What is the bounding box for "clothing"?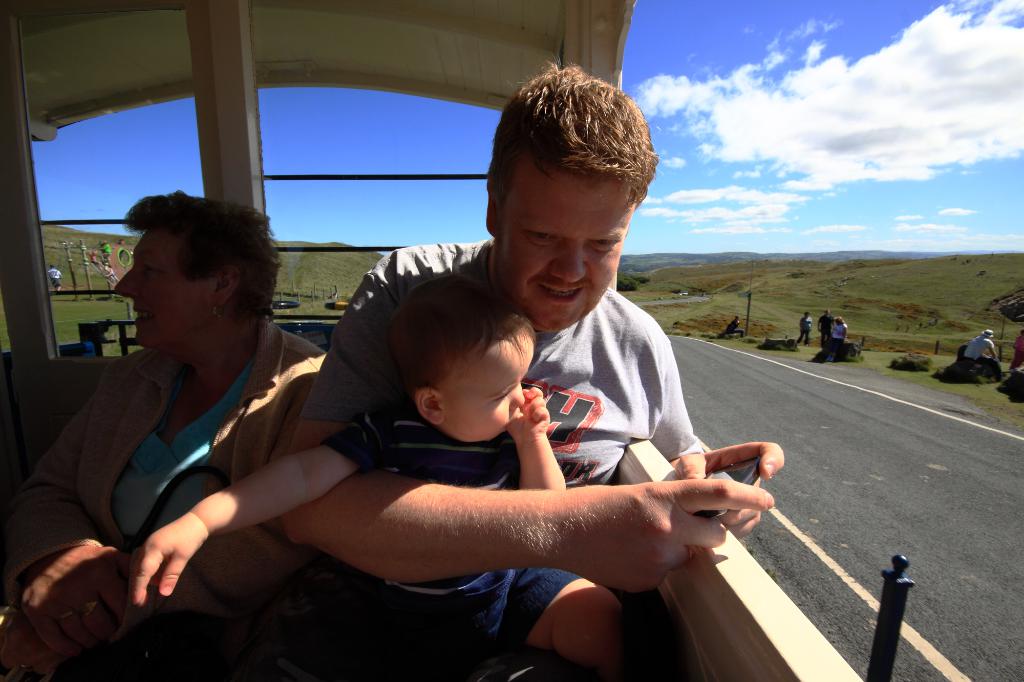
bbox=[797, 314, 813, 342].
